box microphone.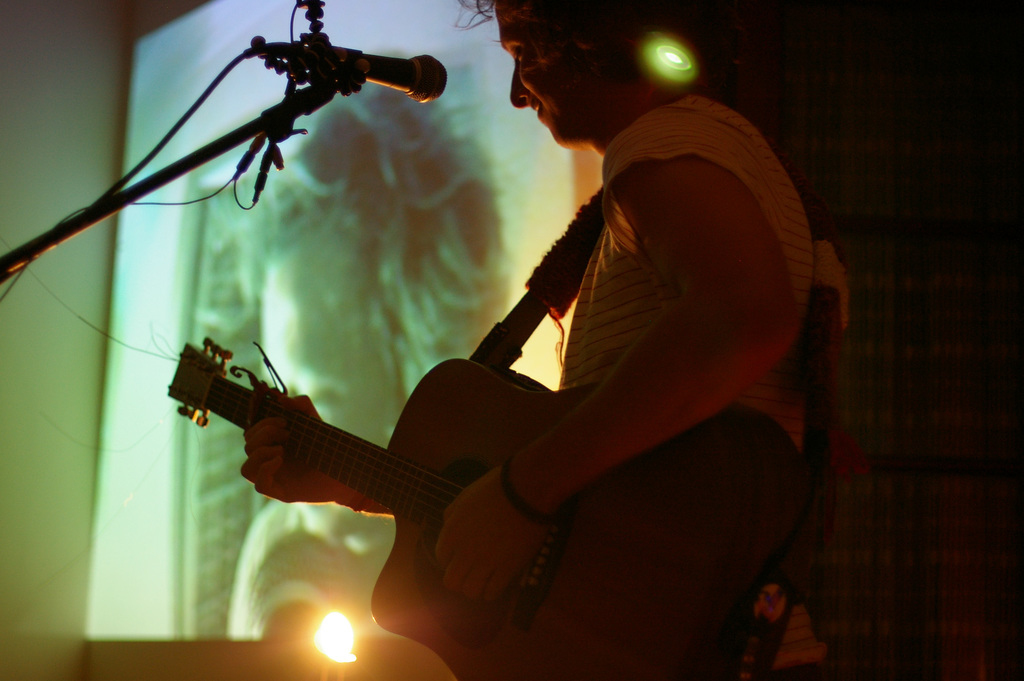
detection(340, 33, 440, 103).
